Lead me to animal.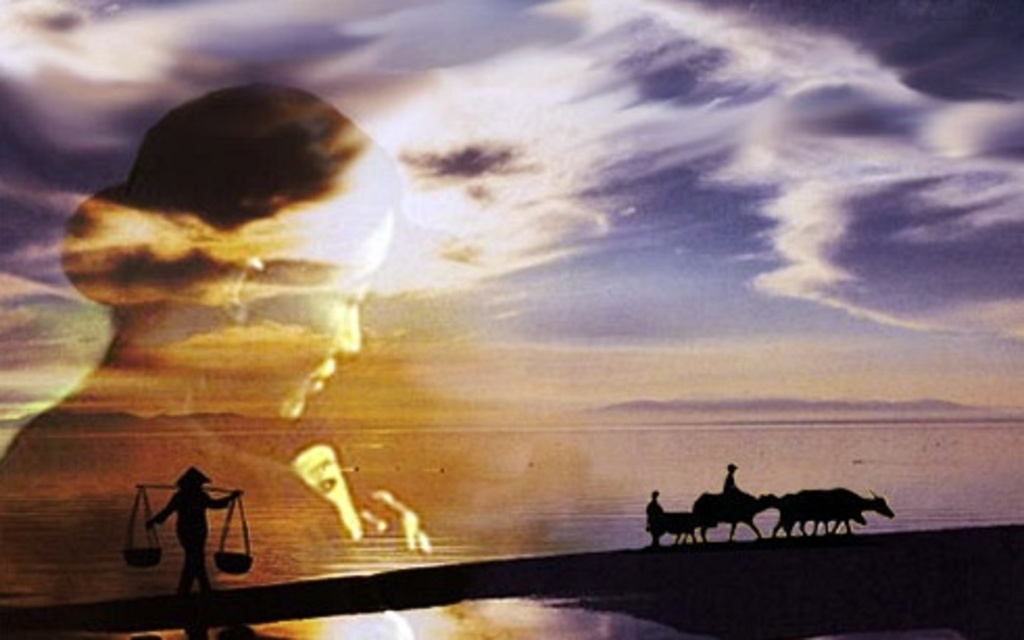
Lead to <bbox>653, 513, 713, 557</bbox>.
